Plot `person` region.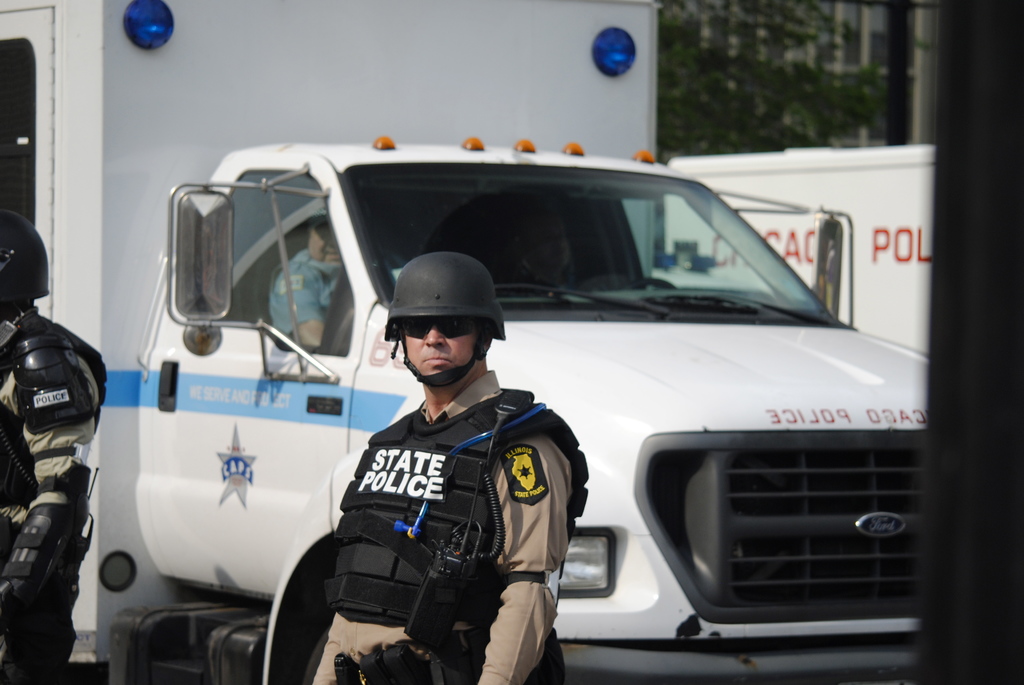
Plotted at 0/205/106/684.
